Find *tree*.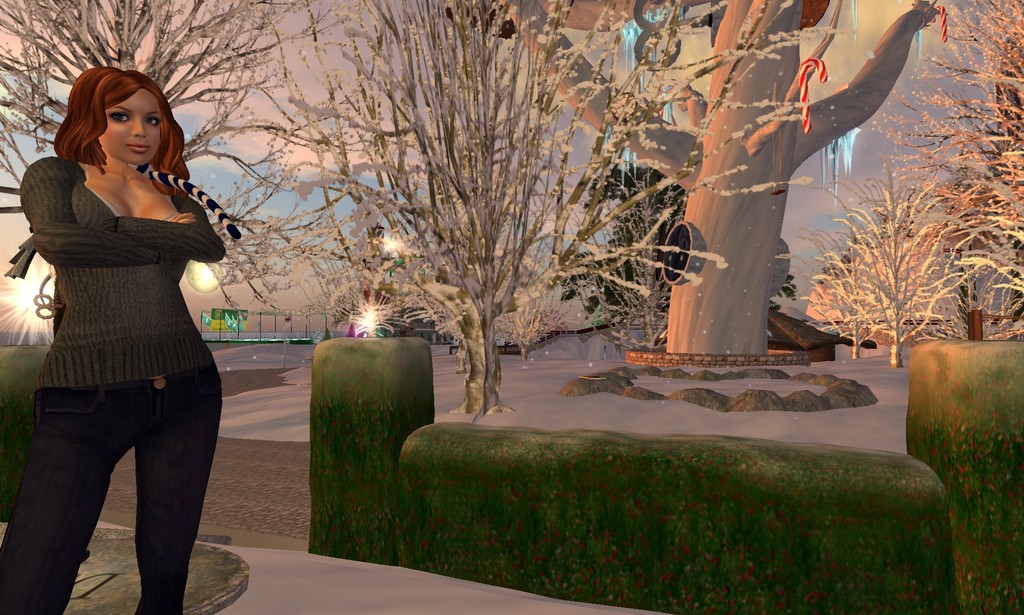
(x1=769, y1=0, x2=1023, y2=370).
